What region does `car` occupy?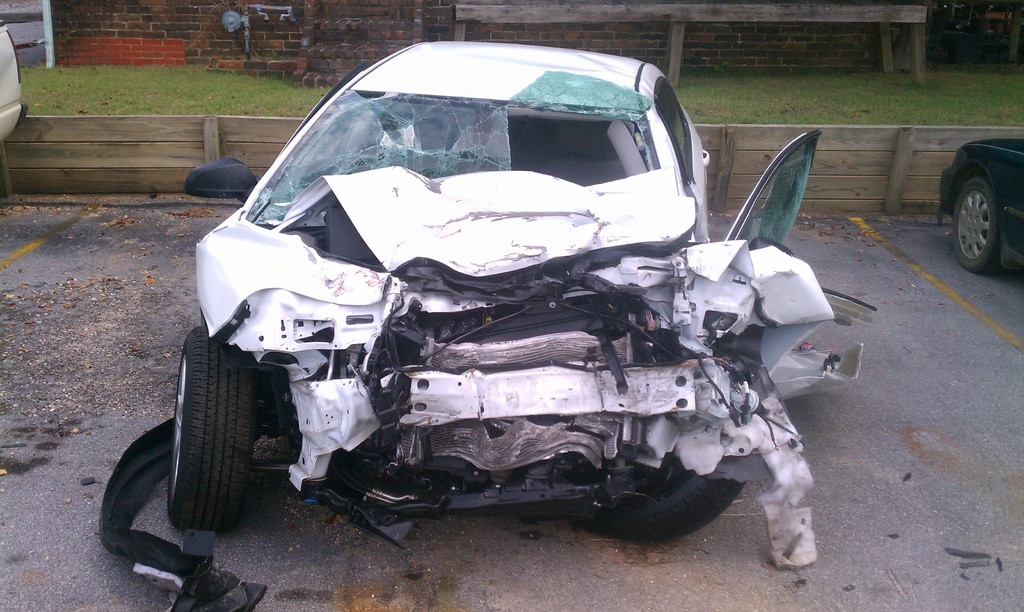
(left=100, top=45, right=876, bottom=611).
